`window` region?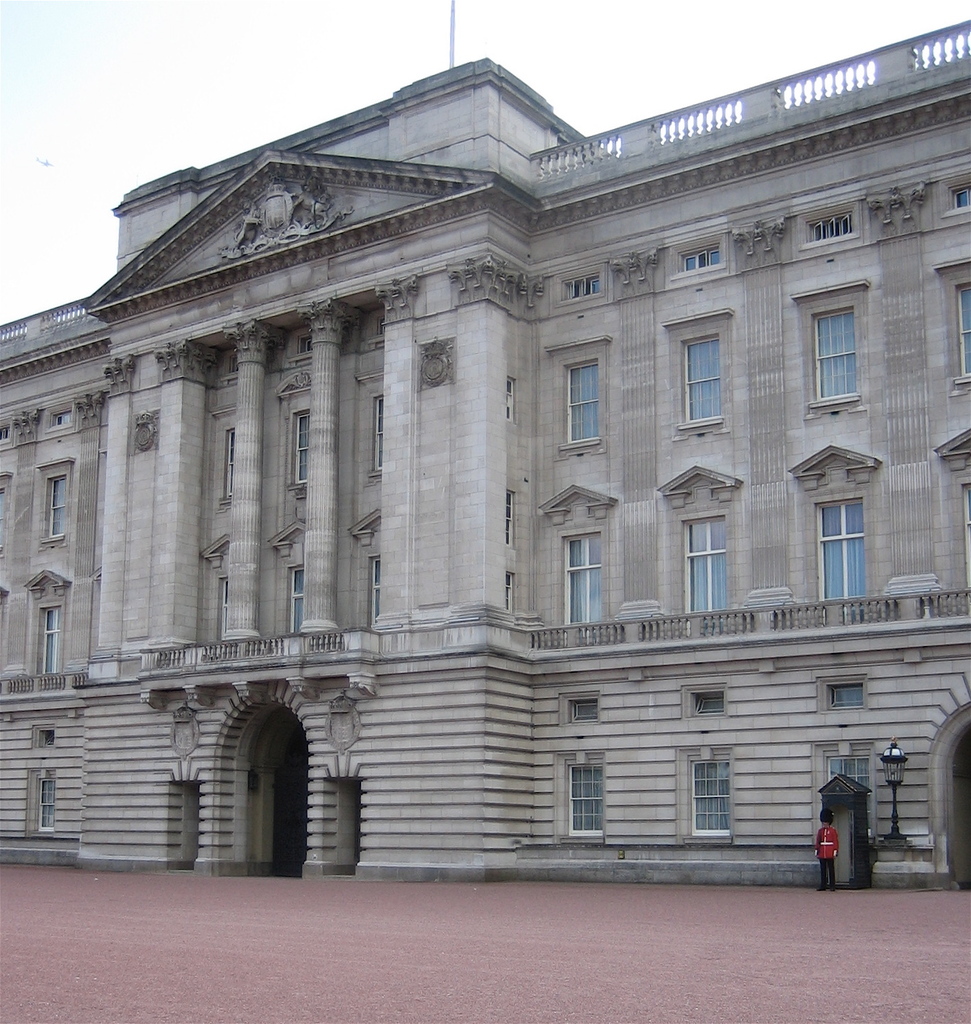
crop(686, 248, 718, 269)
